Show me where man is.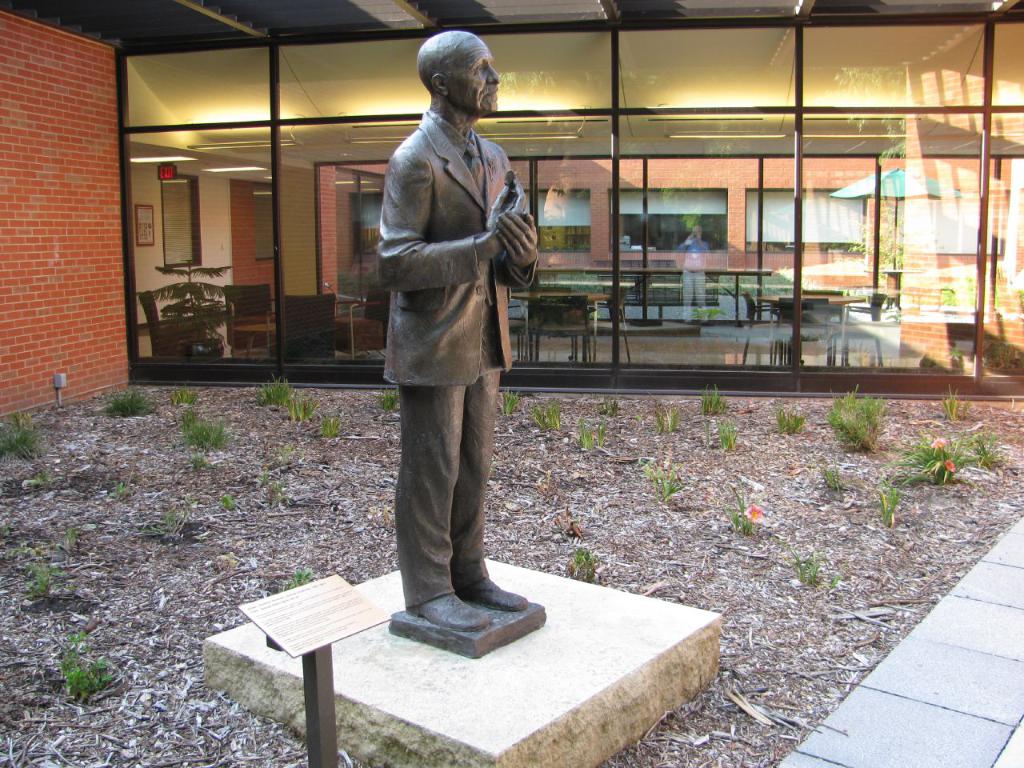
man is at {"x1": 375, "y1": 24, "x2": 533, "y2": 626}.
